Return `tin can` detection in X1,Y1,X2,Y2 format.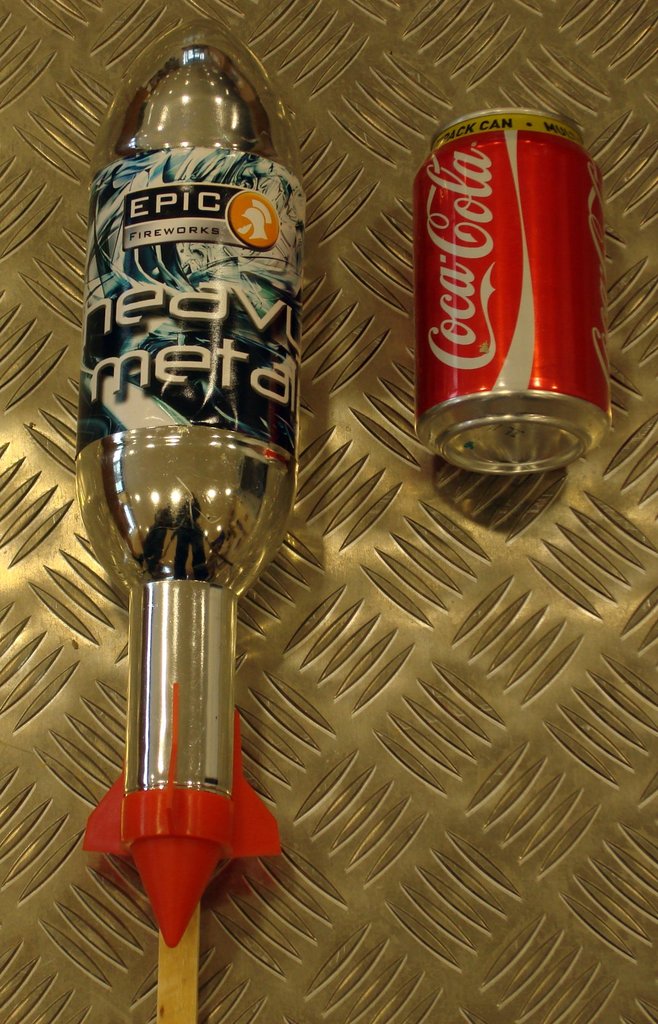
417,106,619,492.
